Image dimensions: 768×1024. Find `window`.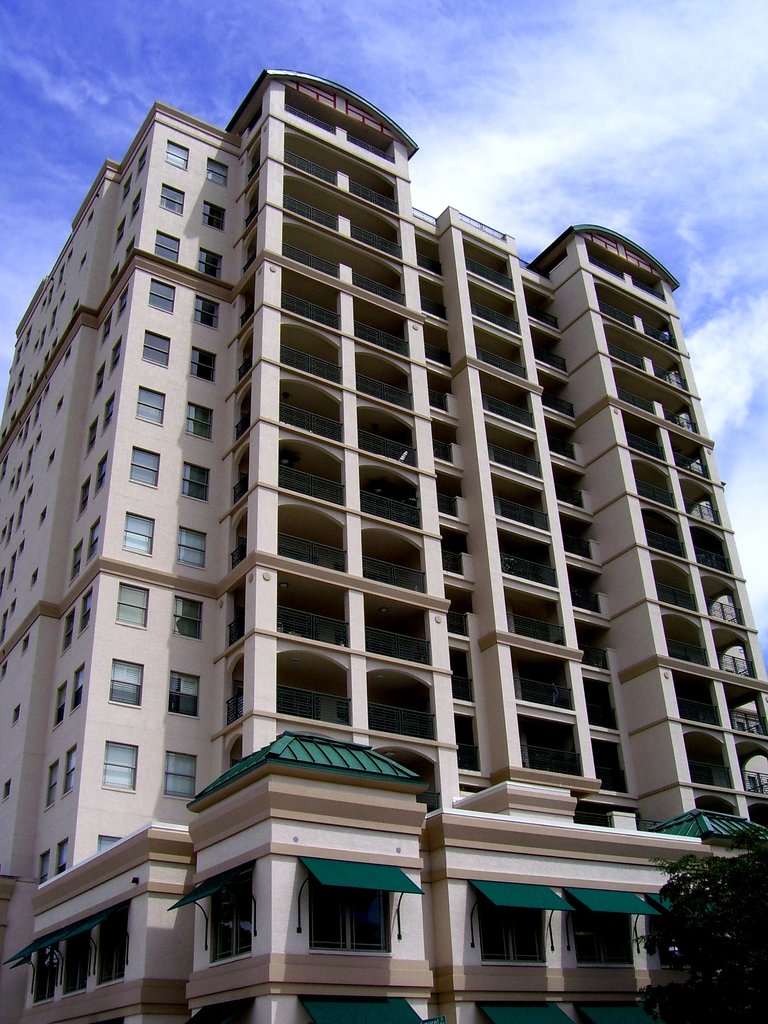
x1=163 y1=139 x2=184 y2=168.
